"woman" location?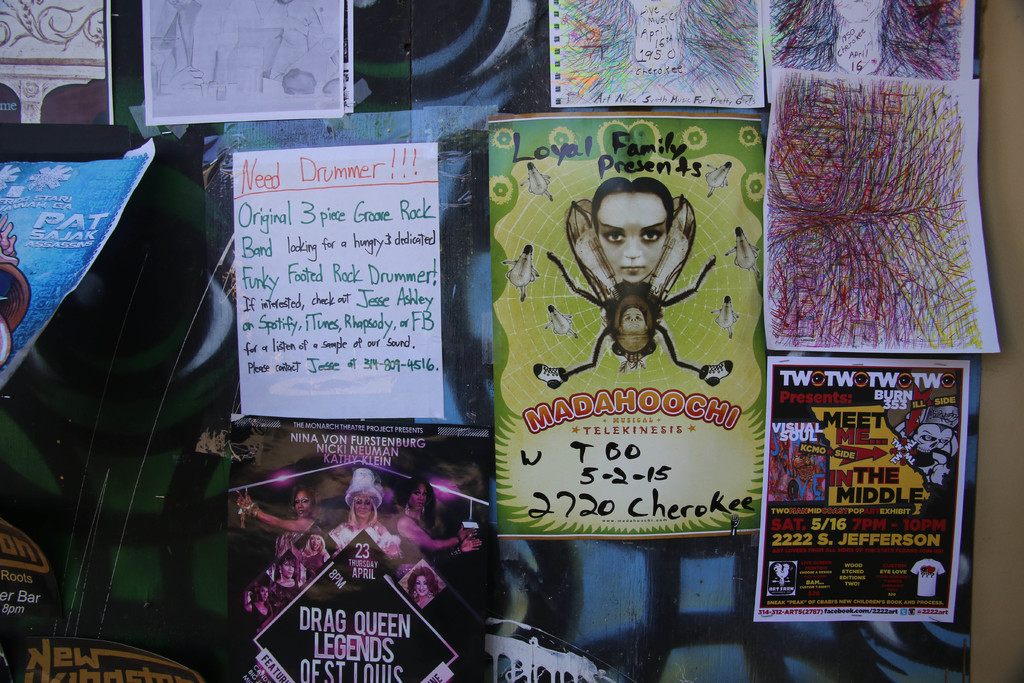
pyautogui.locateOnScreen(326, 463, 400, 561)
